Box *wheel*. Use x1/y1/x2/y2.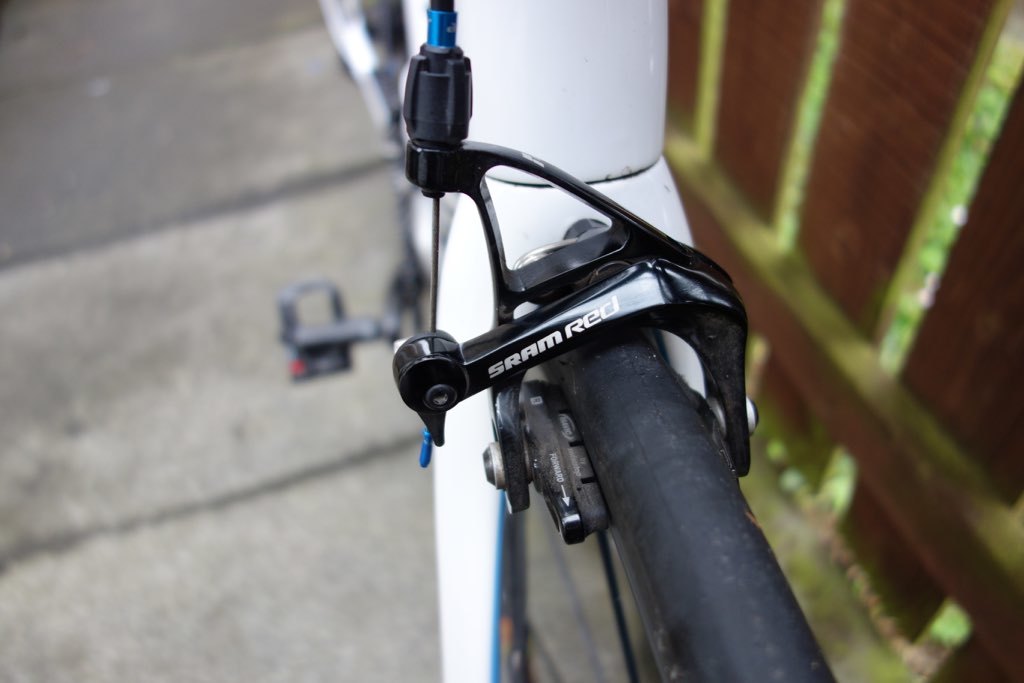
499/328/842/682.
